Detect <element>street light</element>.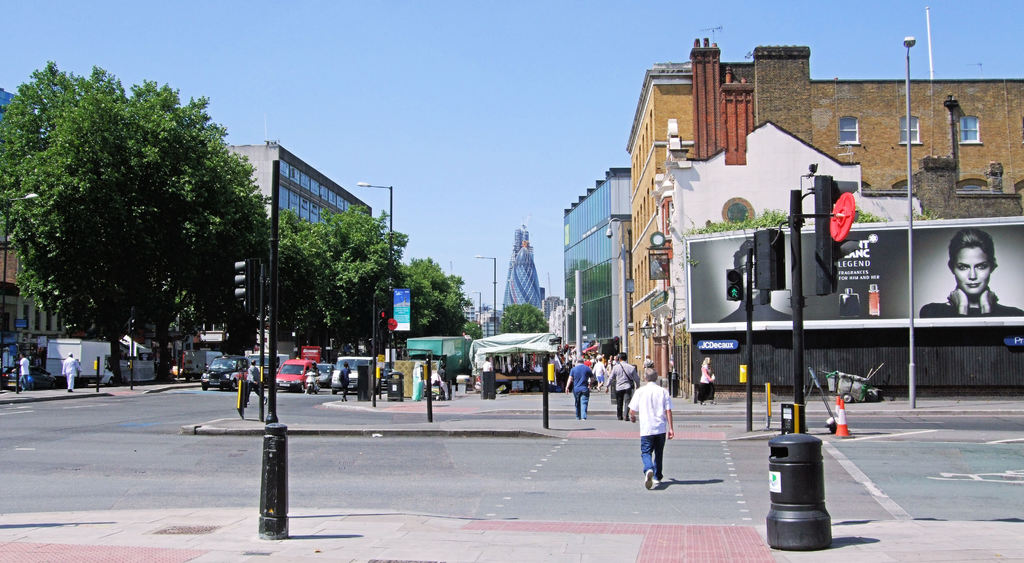
Detected at rect(899, 33, 918, 407).
